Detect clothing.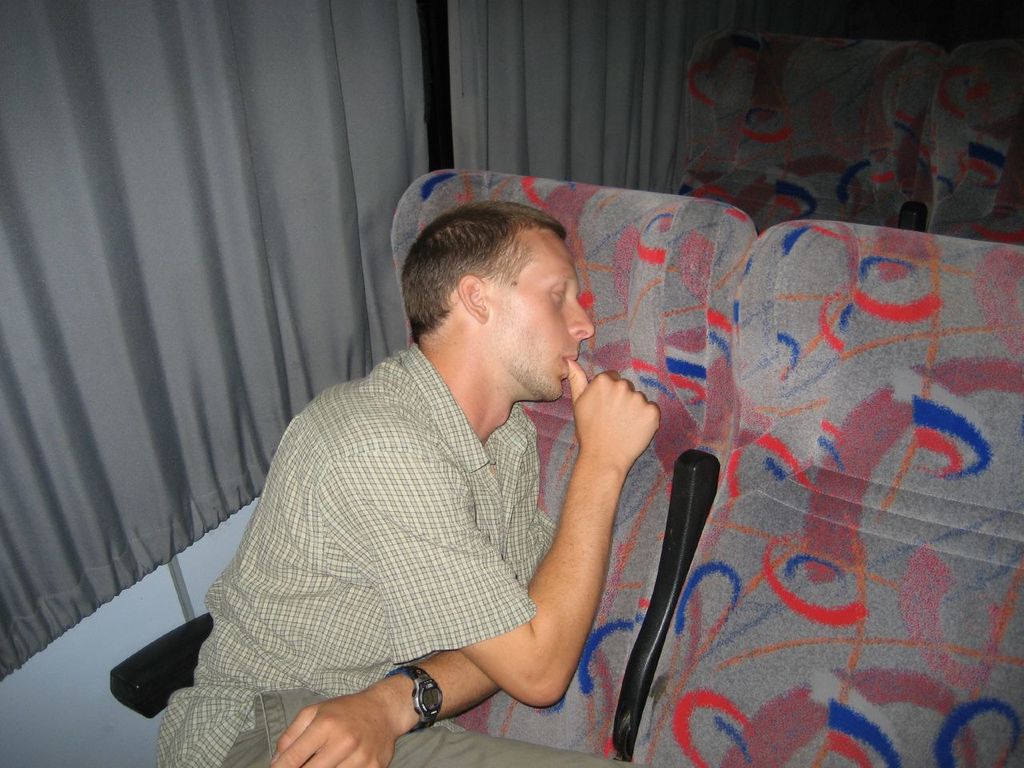
Detected at box(197, 293, 657, 750).
